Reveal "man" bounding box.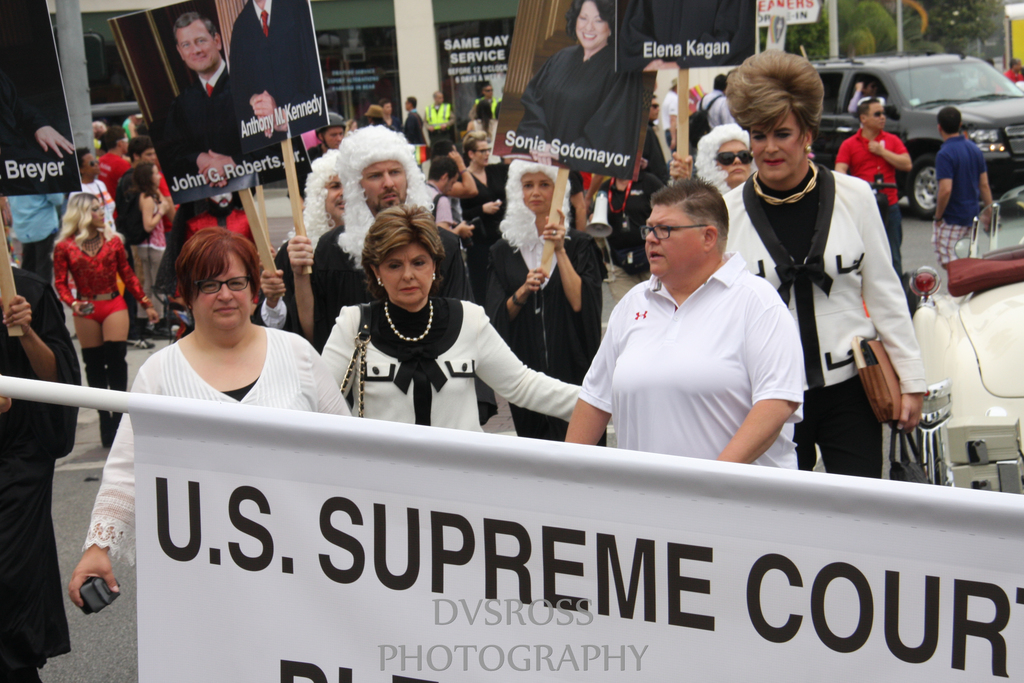
Revealed: {"left": 936, "top": 109, "right": 995, "bottom": 268}.
